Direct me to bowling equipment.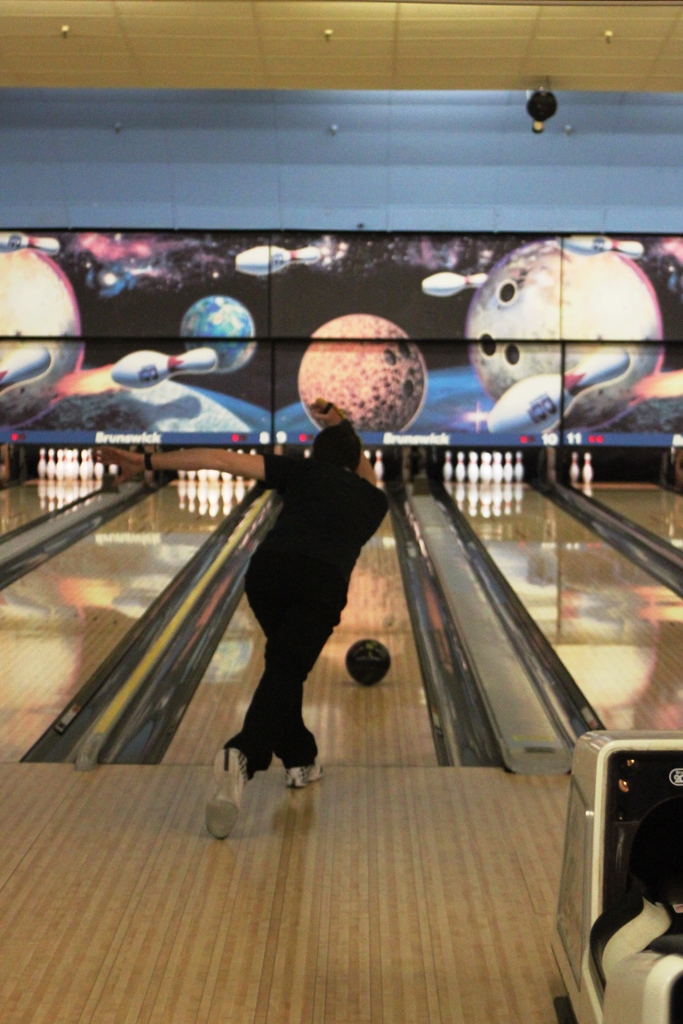
Direction: detection(0, 228, 60, 250).
